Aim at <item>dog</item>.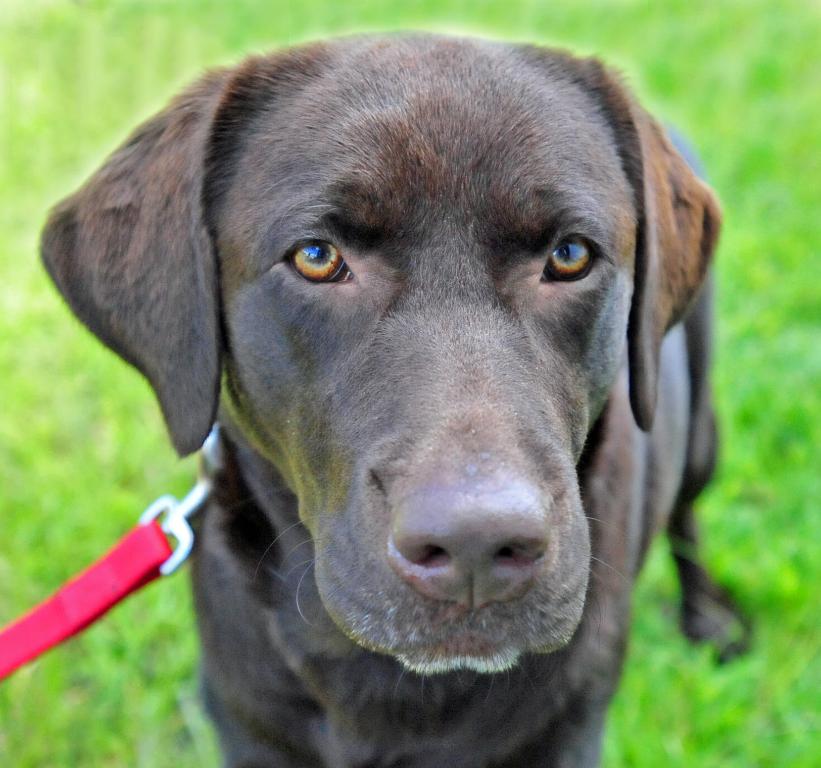
Aimed at crop(33, 23, 753, 767).
